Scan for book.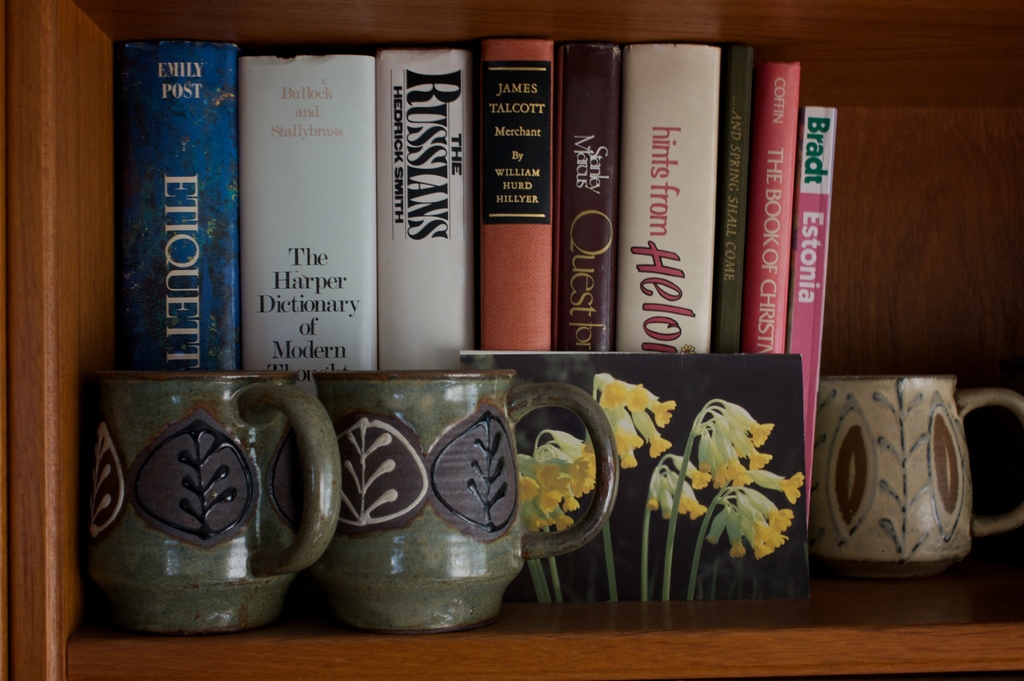
Scan result: bbox=(708, 43, 748, 354).
